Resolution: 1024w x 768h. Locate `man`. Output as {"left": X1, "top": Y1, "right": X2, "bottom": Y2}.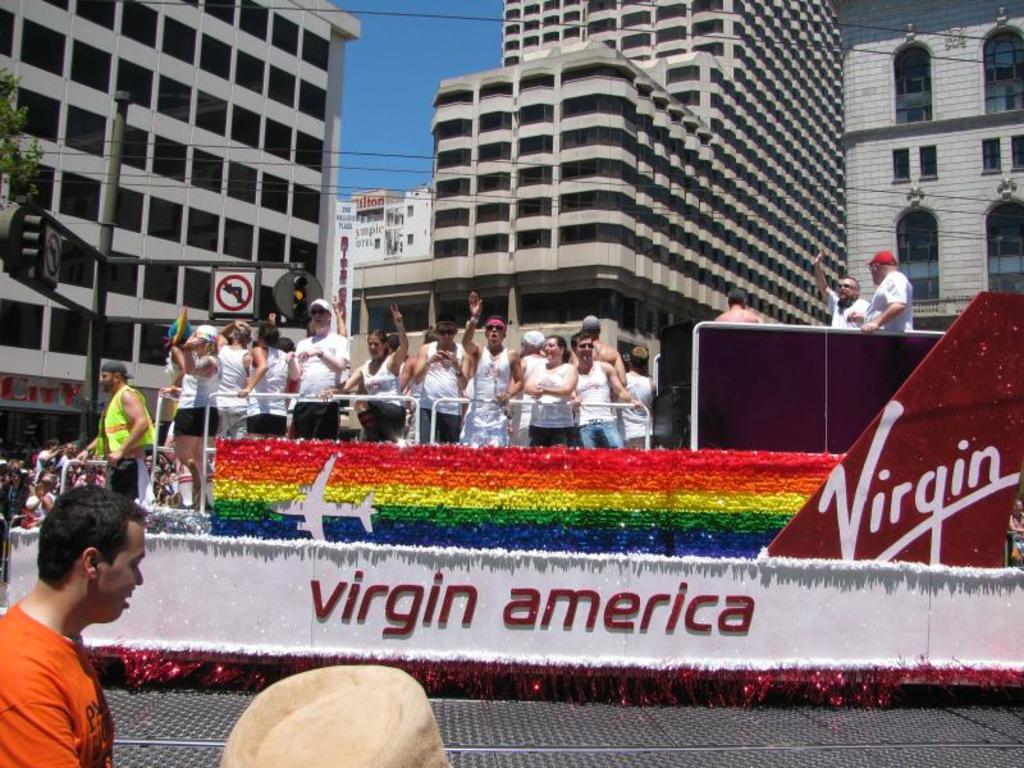
{"left": 73, "top": 357, "right": 157, "bottom": 500}.
